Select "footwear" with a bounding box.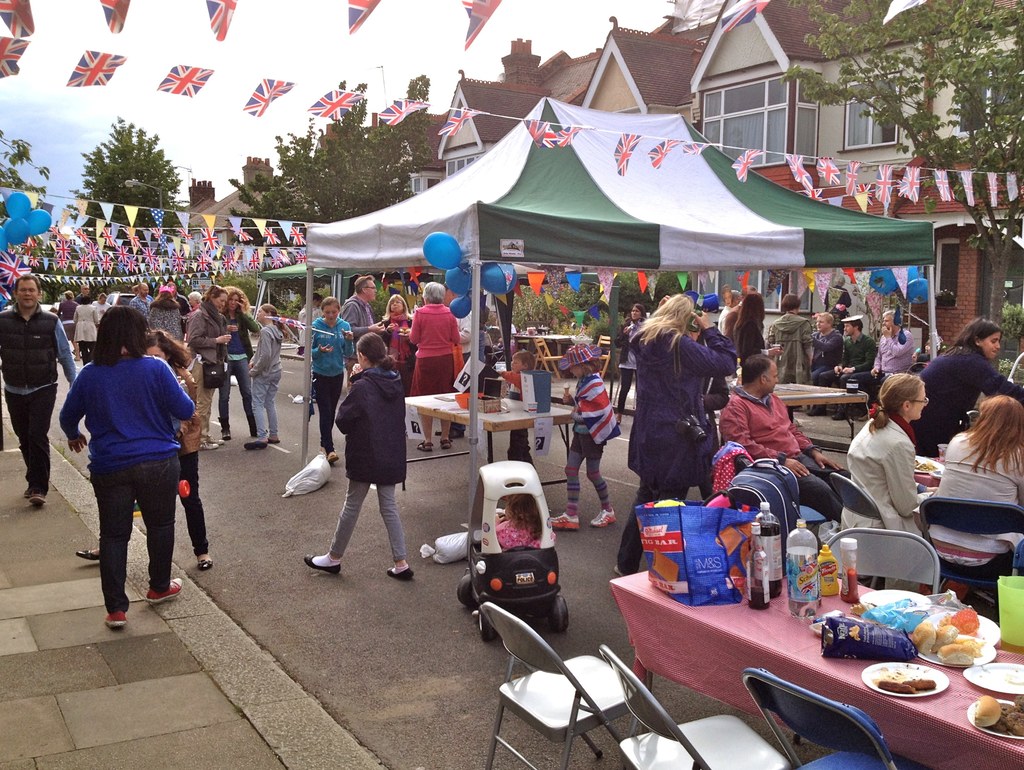
(left=76, top=545, right=100, bottom=563).
